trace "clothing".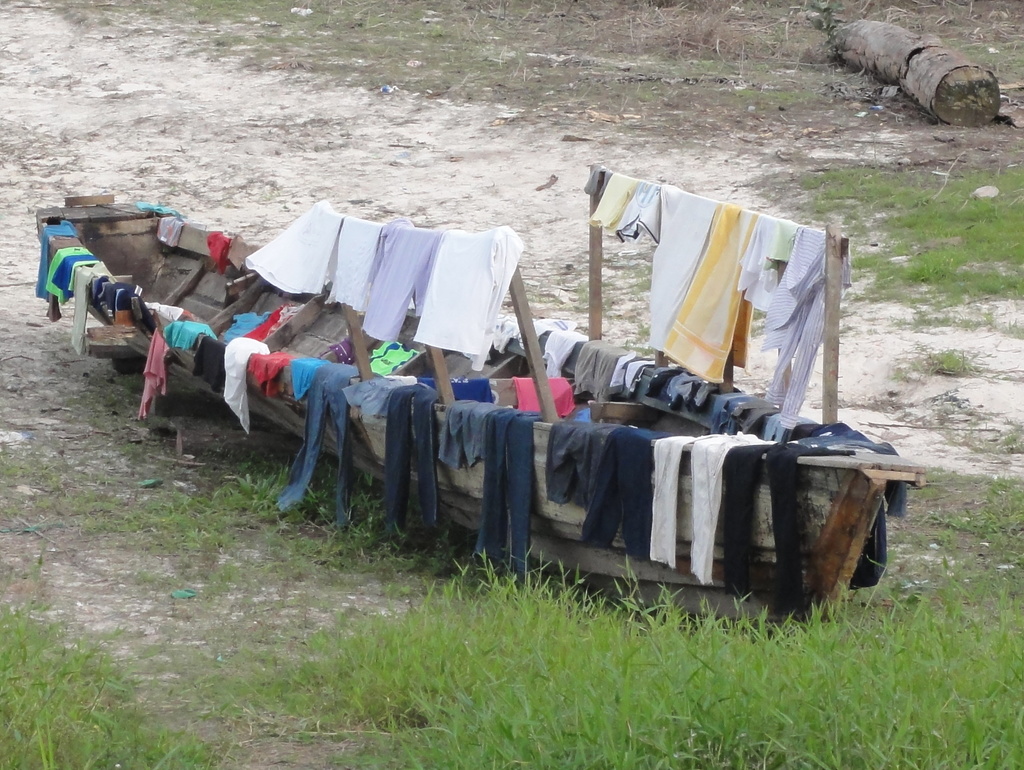
Traced to region(281, 301, 303, 326).
